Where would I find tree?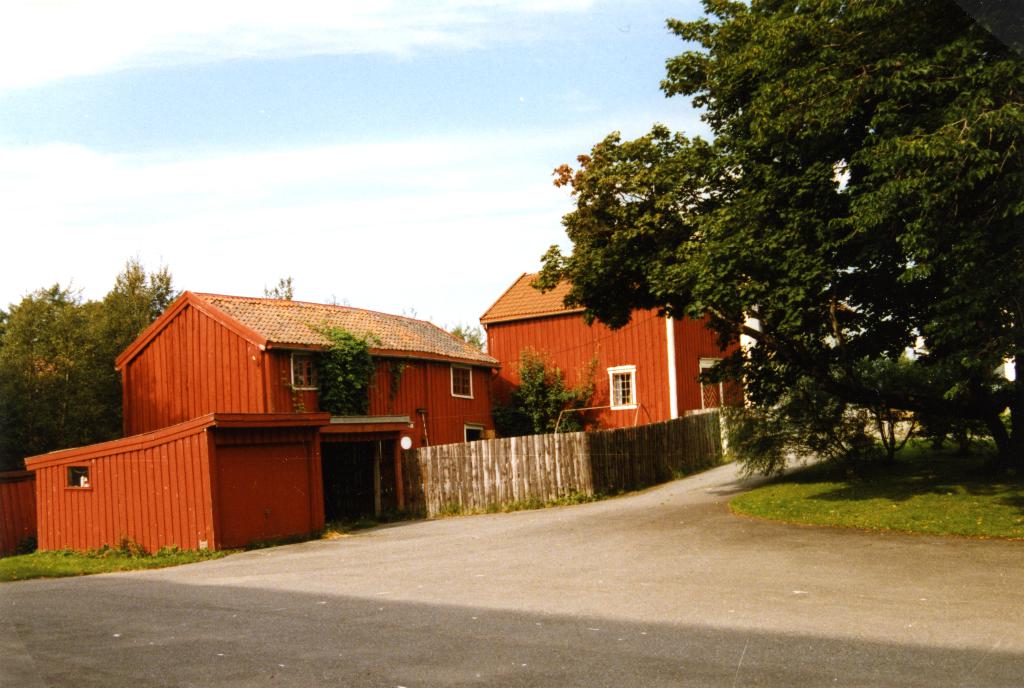
At bbox(493, 346, 598, 442).
